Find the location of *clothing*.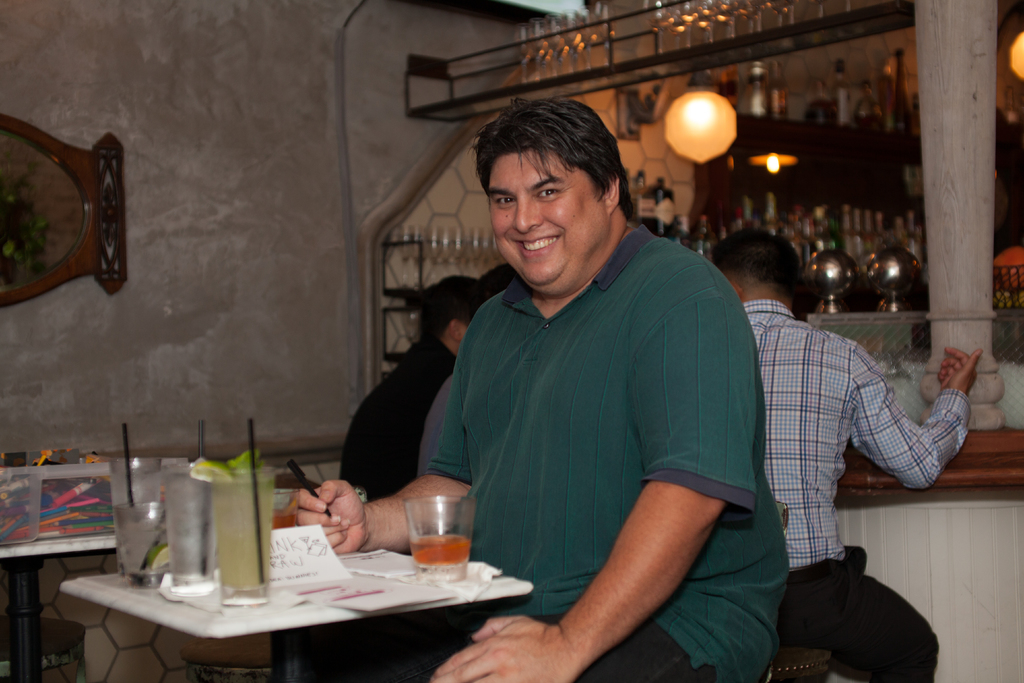
Location: select_region(415, 365, 460, 481).
